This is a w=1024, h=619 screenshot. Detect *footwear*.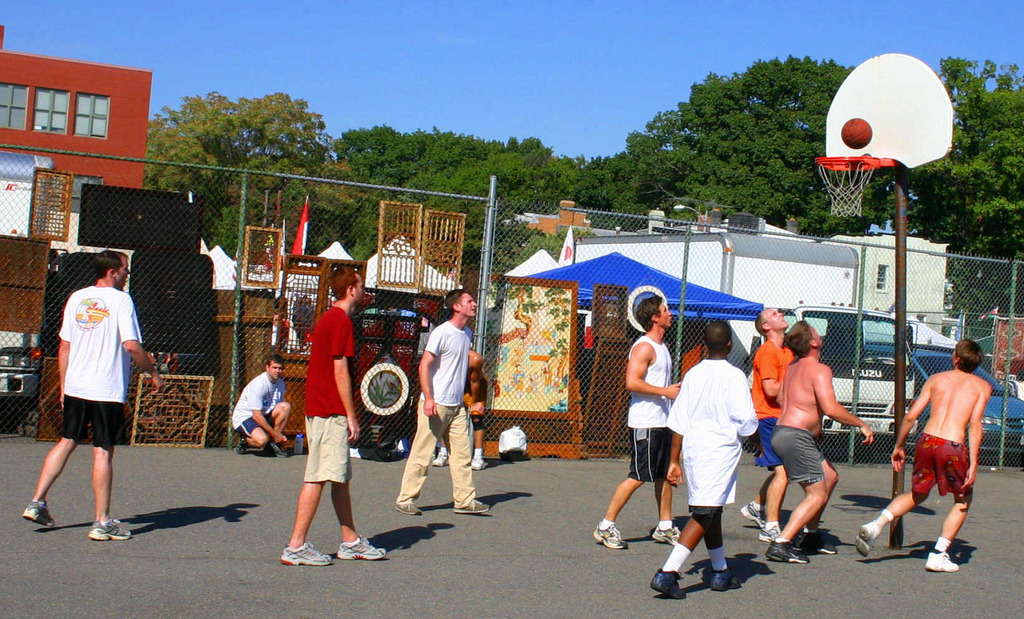
<region>808, 535, 838, 551</region>.
